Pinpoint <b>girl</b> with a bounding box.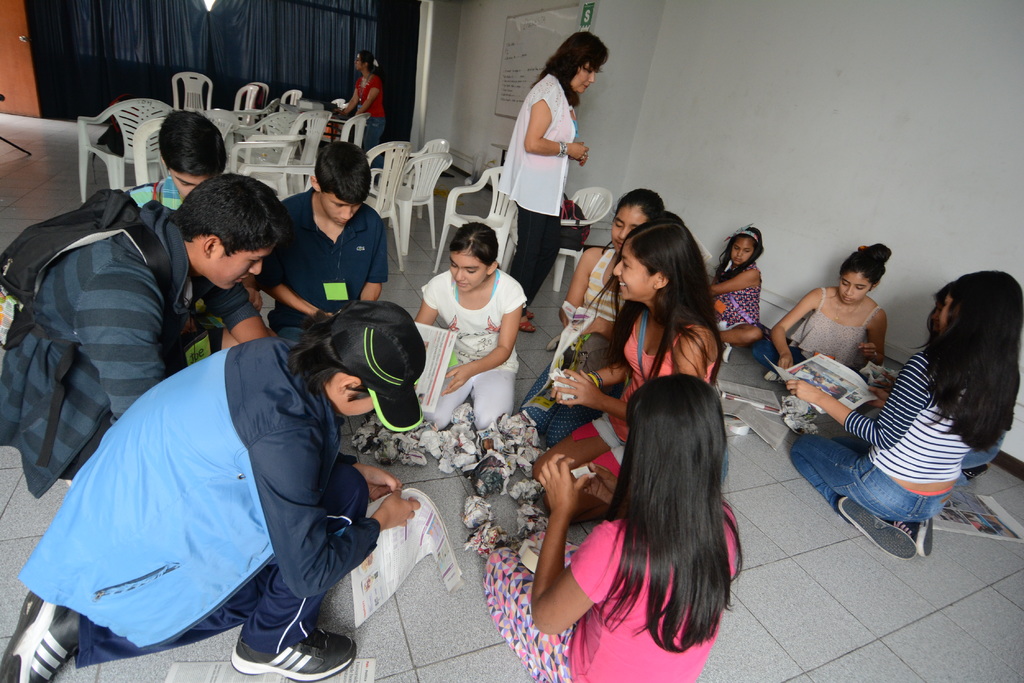
{"x1": 532, "y1": 222, "x2": 721, "y2": 481}.
